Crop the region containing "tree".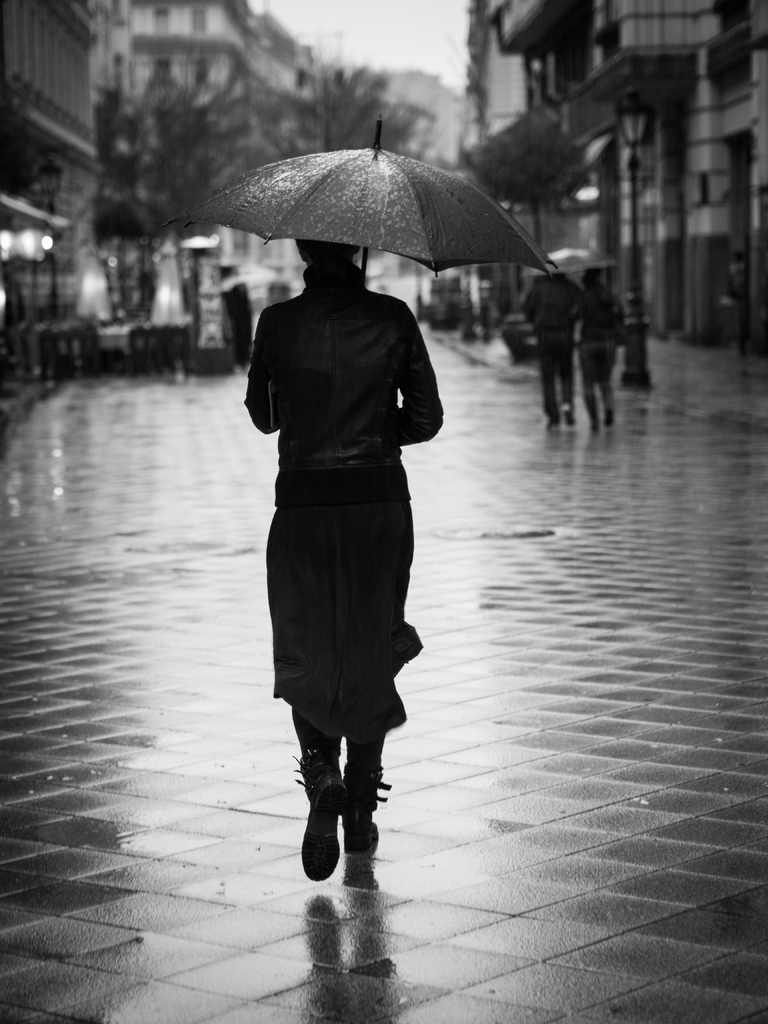
Crop region: bbox=[464, 111, 602, 280].
